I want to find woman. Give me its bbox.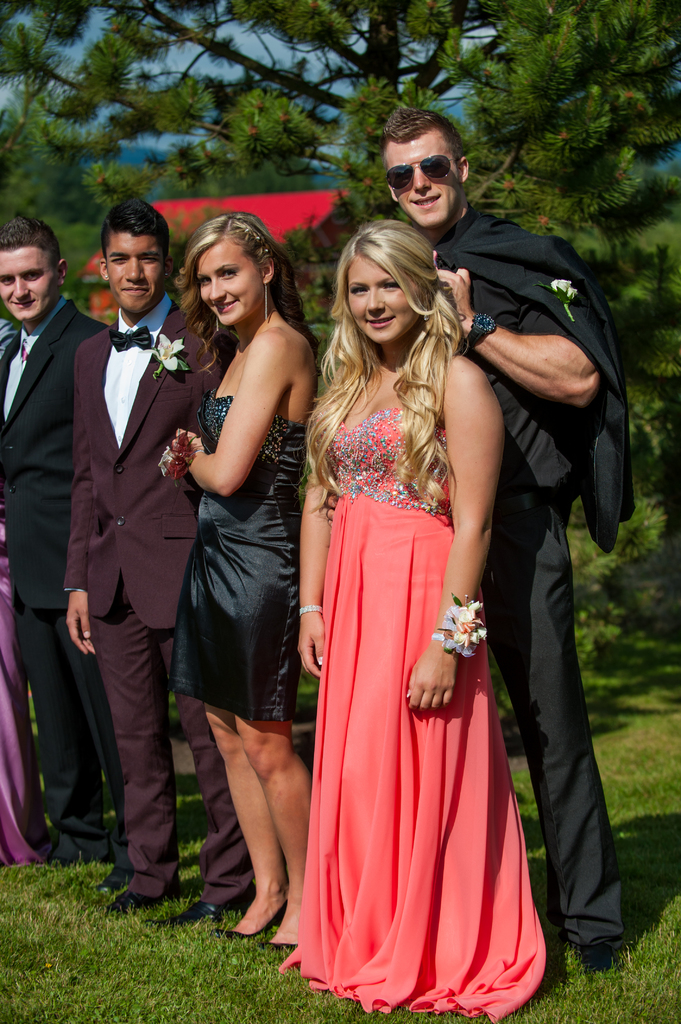
locate(158, 209, 322, 959).
